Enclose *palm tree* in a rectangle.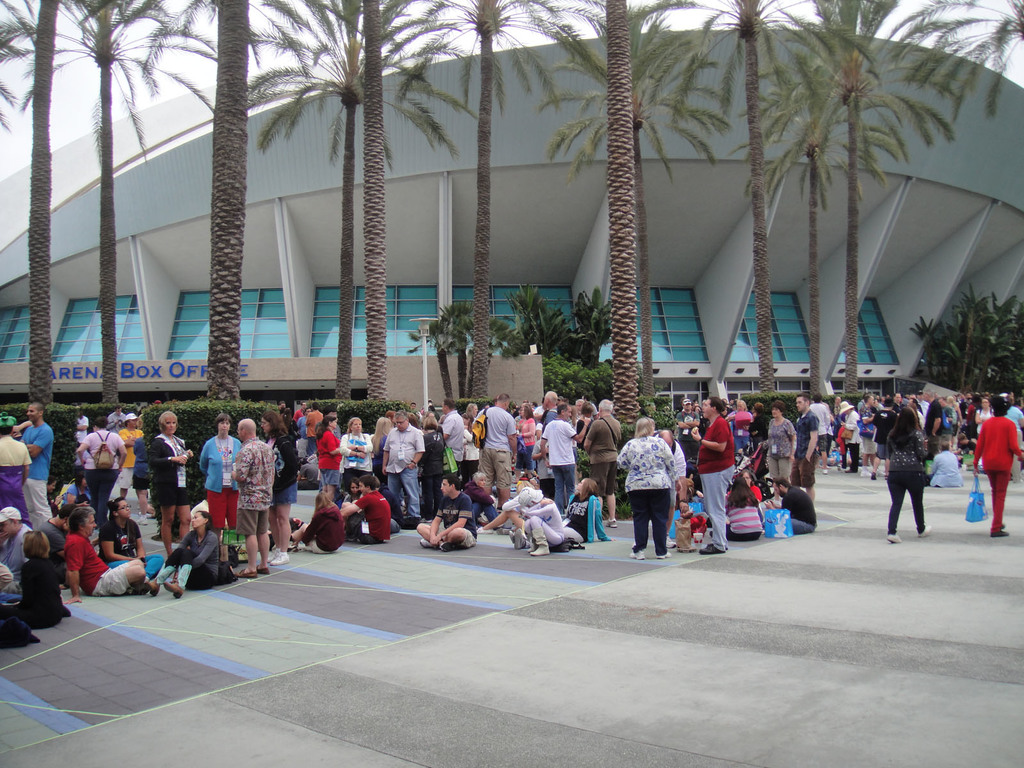
locate(278, 4, 416, 395).
